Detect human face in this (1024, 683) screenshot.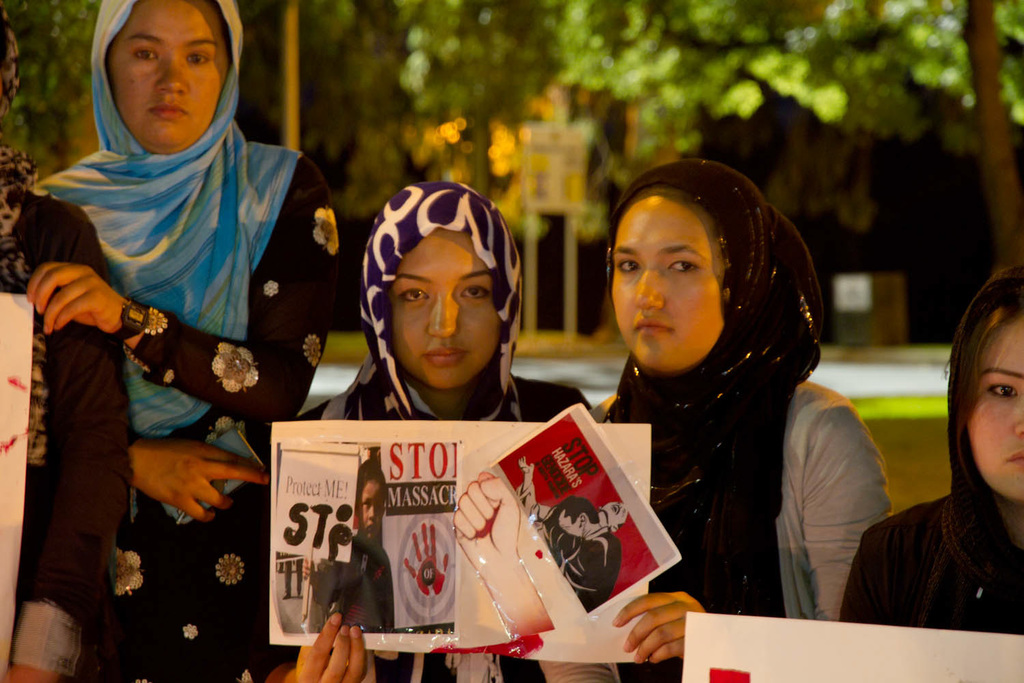
Detection: l=356, t=477, r=386, b=540.
